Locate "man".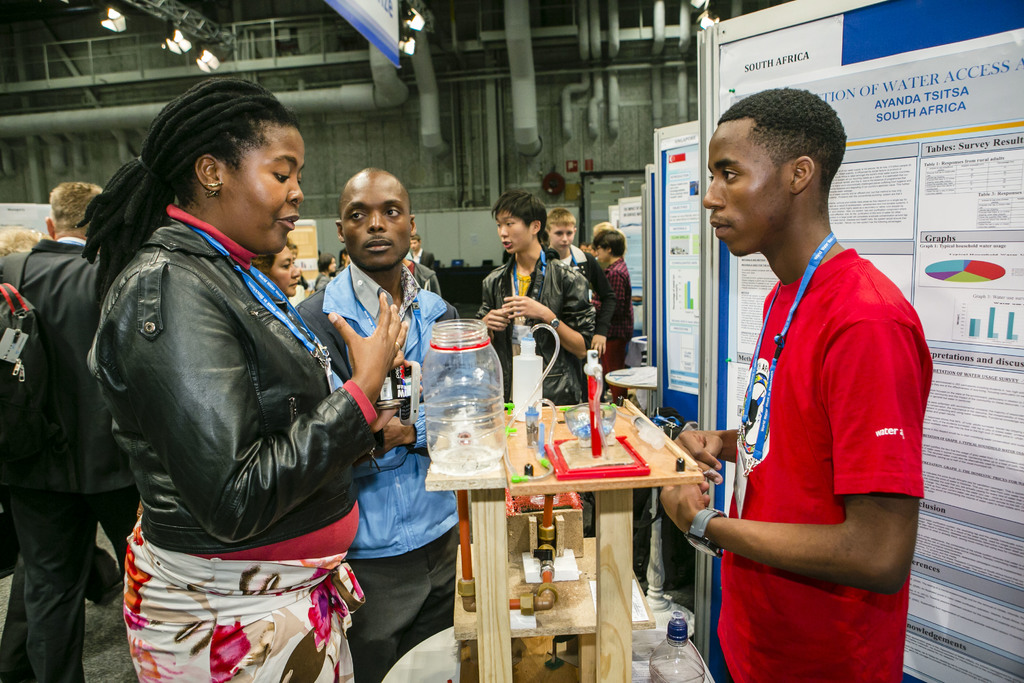
Bounding box: pyautogui.locateOnScreen(296, 167, 463, 682).
